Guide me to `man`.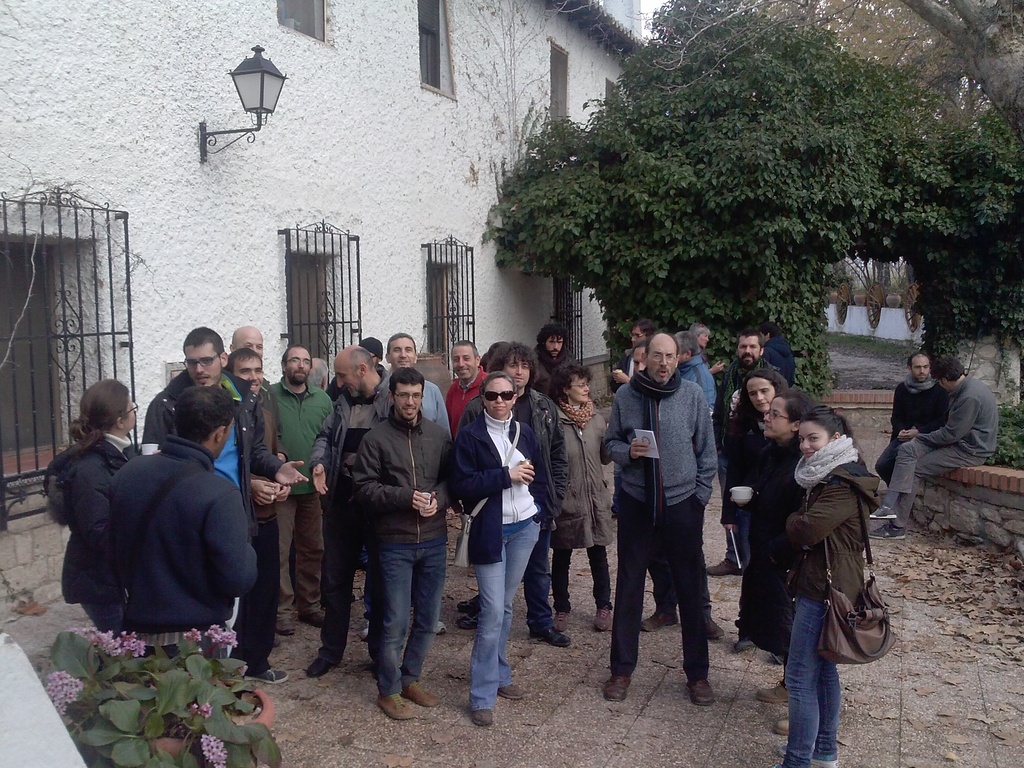
Guidance: Rect(700, 328, 778, 582).
